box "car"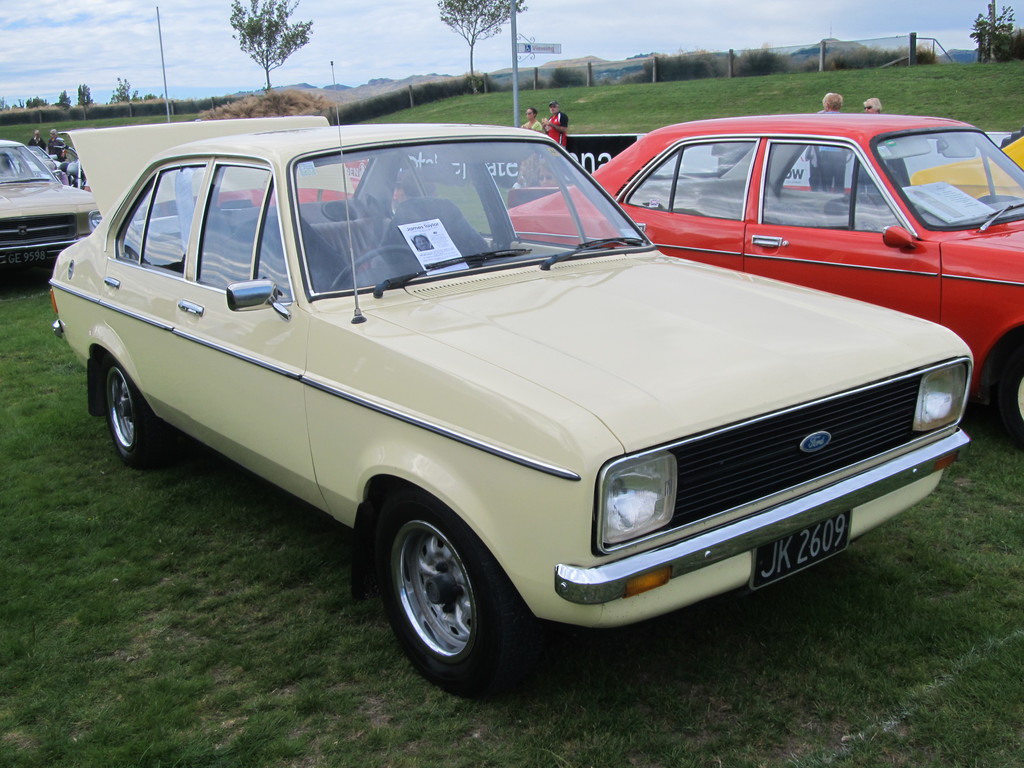
12,144,63,179
